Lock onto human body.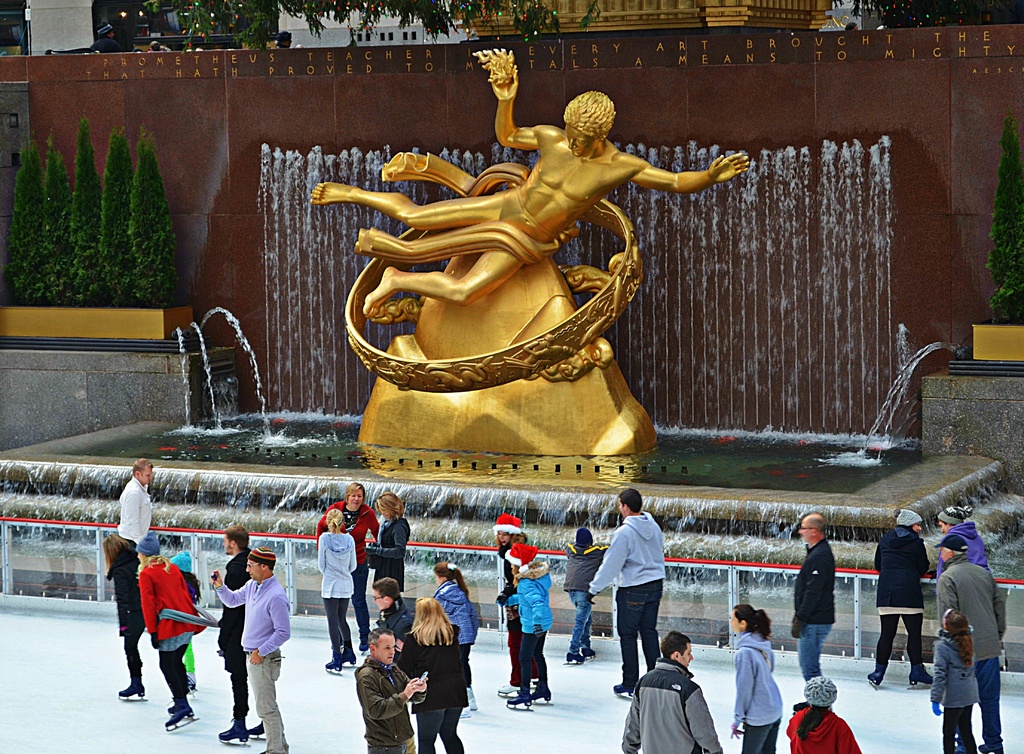
Locked: box(110, 457, 152, 552).
